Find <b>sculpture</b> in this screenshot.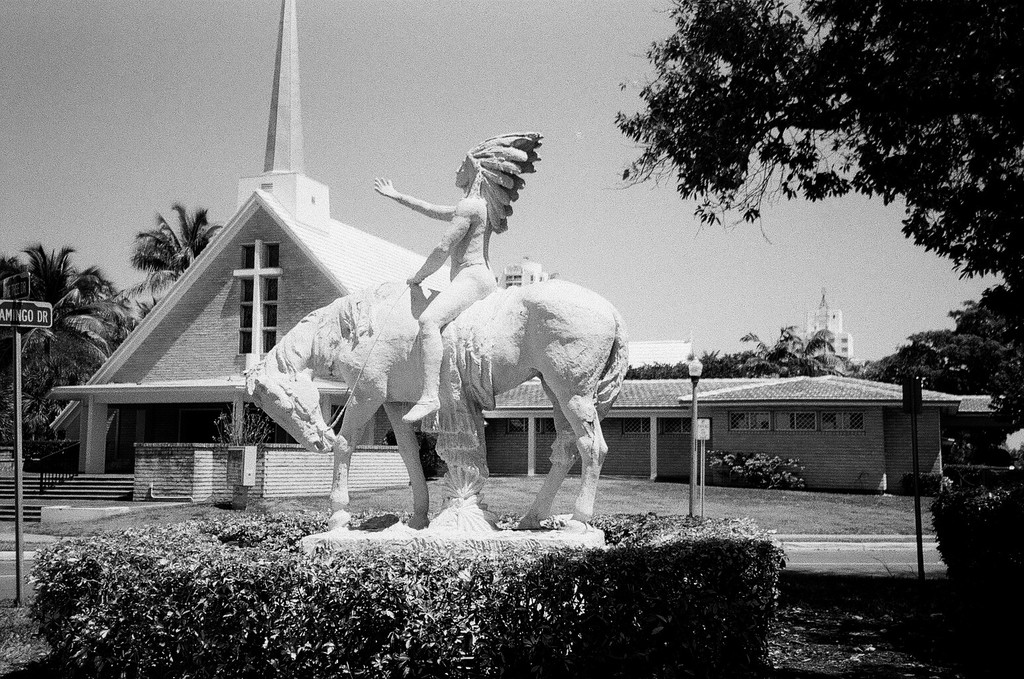
The bounding box for <b>sculpture</b> is detection(241, 128, 630, 534).
